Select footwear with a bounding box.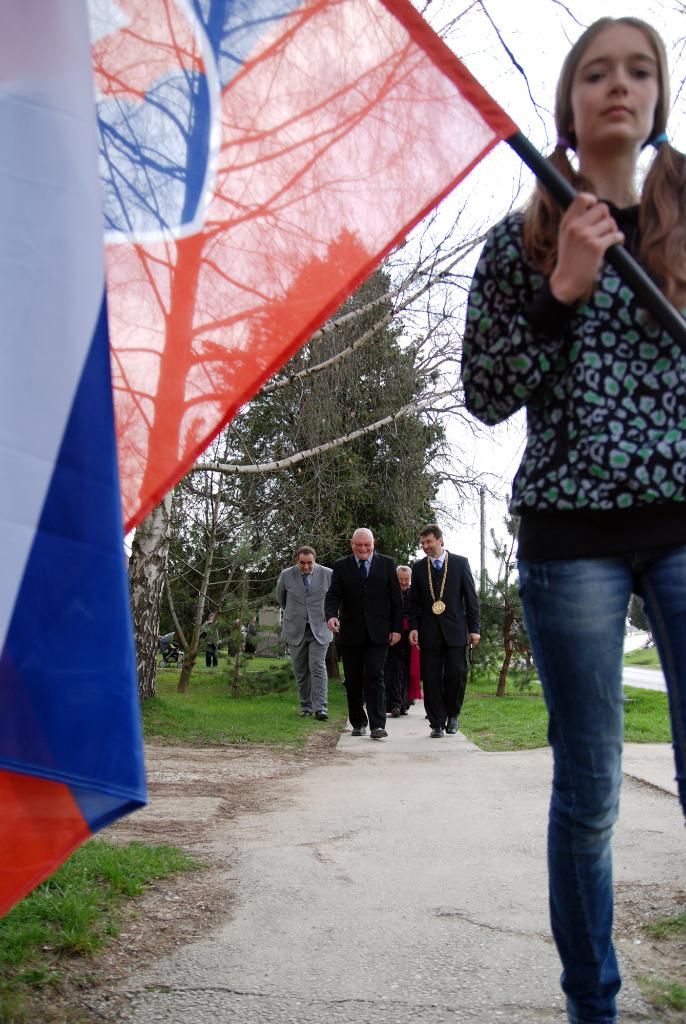
x1=311, y1=705, x2=325, y2=720.
